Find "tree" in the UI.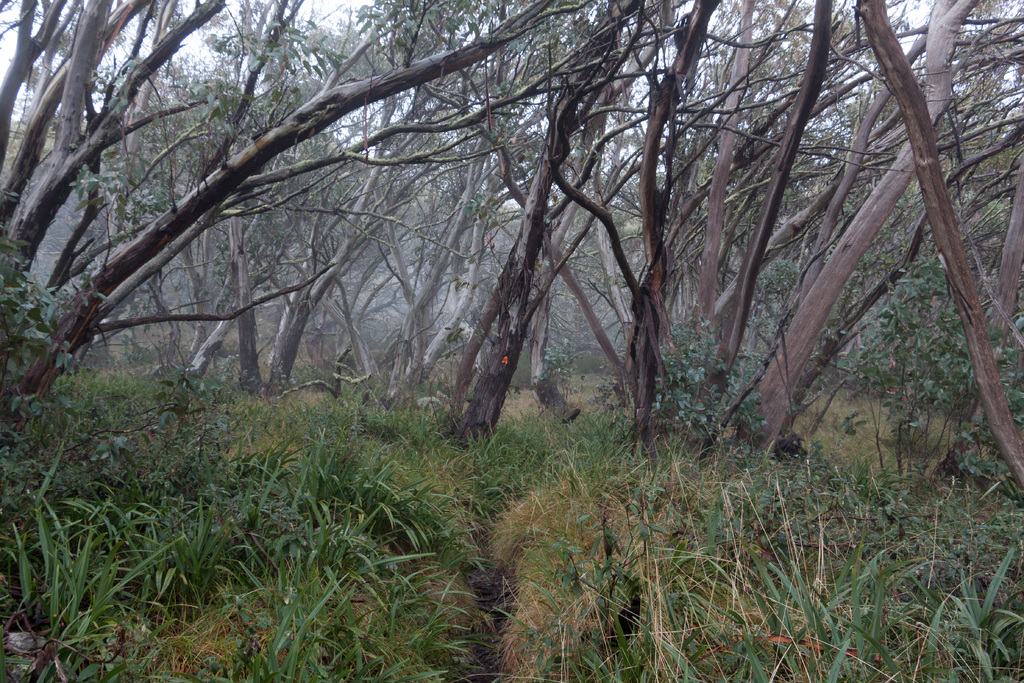
UI element at left=34, top=0, right=994, bottom=526.
